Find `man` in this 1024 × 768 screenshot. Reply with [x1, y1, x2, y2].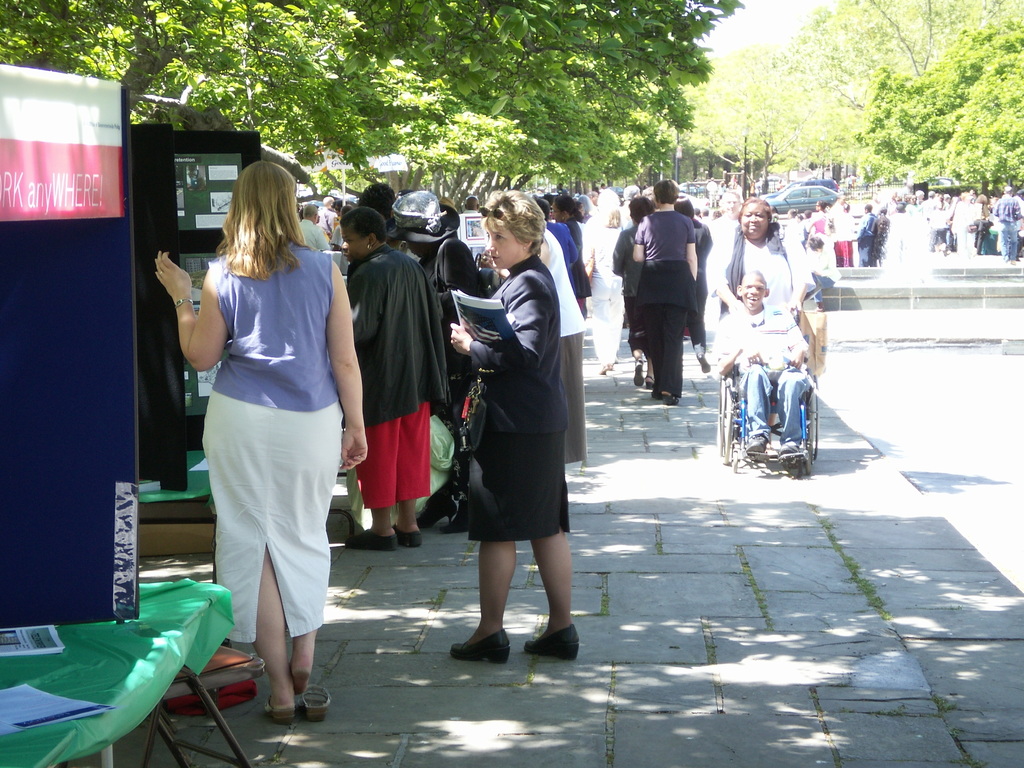
[709, 275, 812, 455].
